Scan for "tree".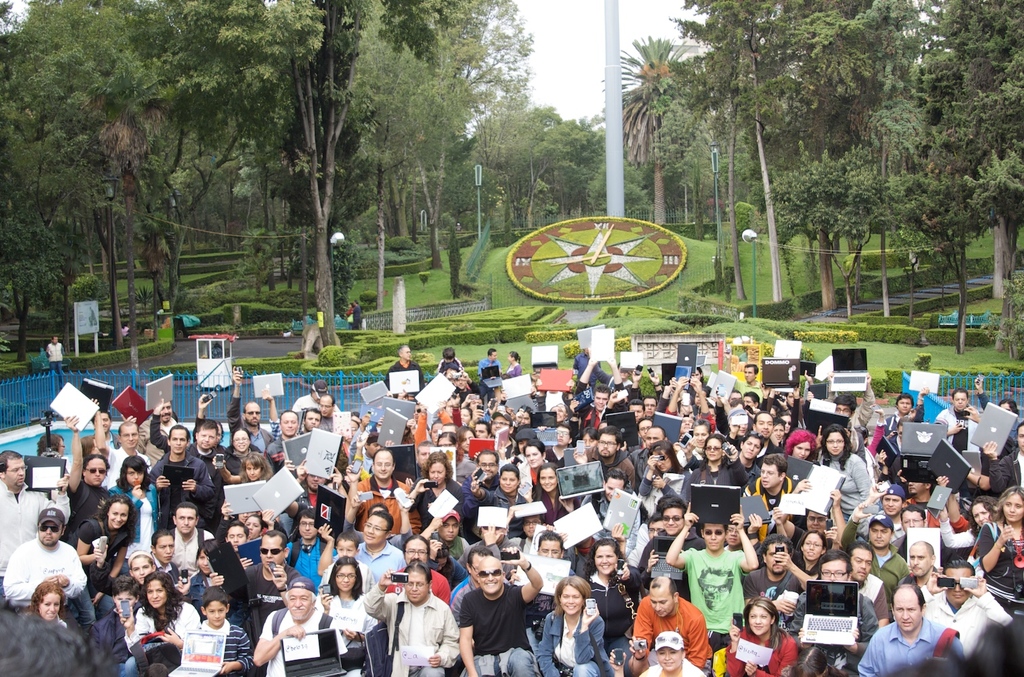
Scan result: {"left": 244, "top": 42, "right": 370, "bottom": 322}.
